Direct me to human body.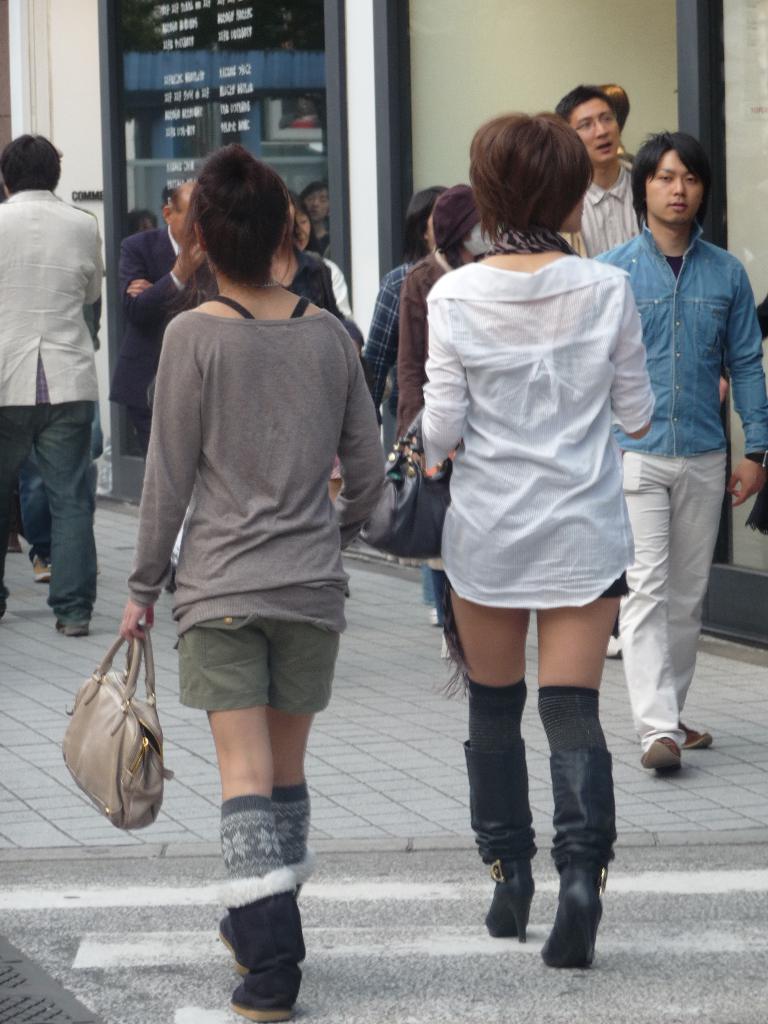
Direction: bbox=(584, 127, 757, 771).
